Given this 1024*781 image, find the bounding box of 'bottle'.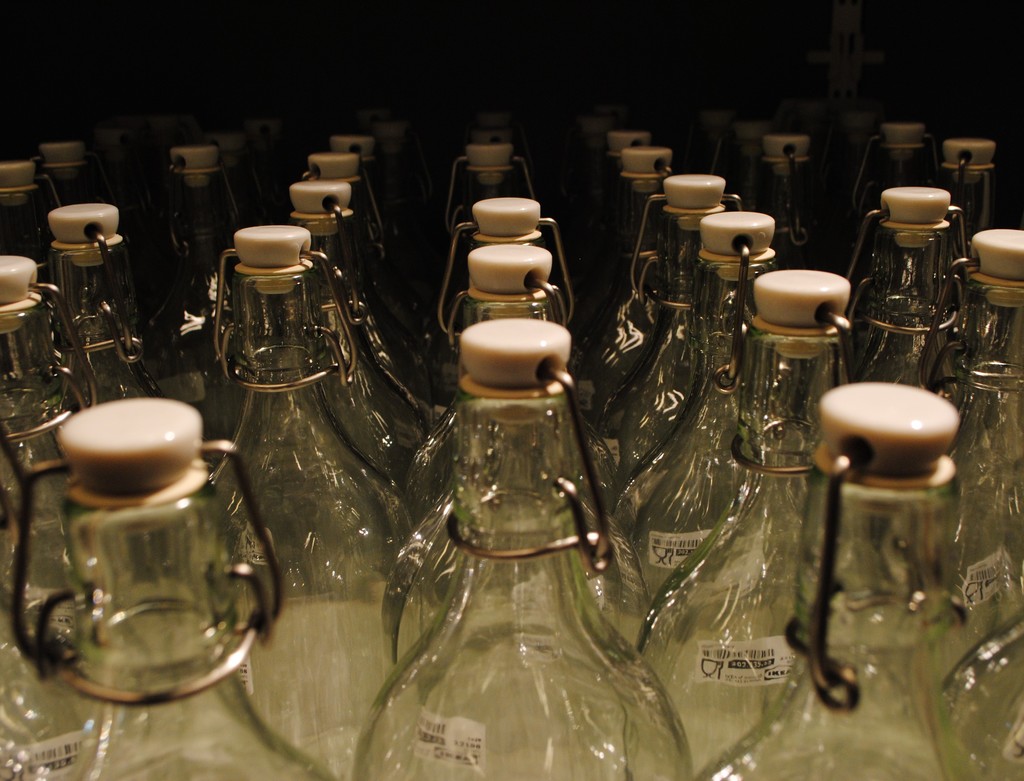
locate(937, 618, 1023, 780).
